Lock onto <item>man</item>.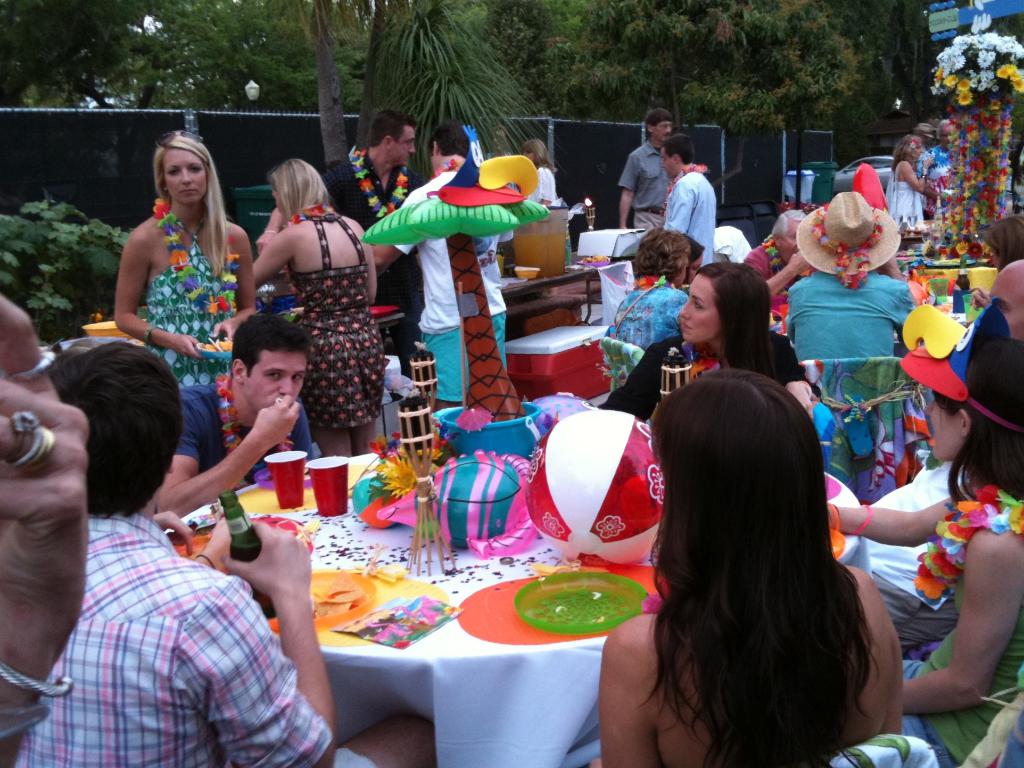
Locked: [x1=18, y1=337, x2=374, y2=764].
